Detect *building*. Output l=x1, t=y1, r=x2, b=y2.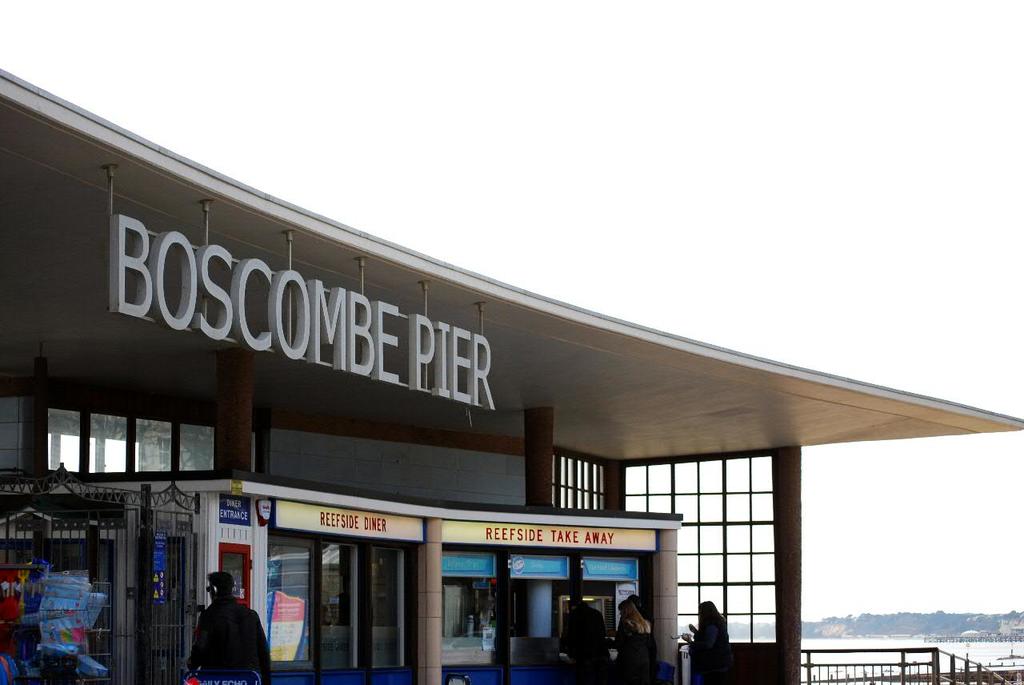
l=0, t=66, r=1023, b=684.
